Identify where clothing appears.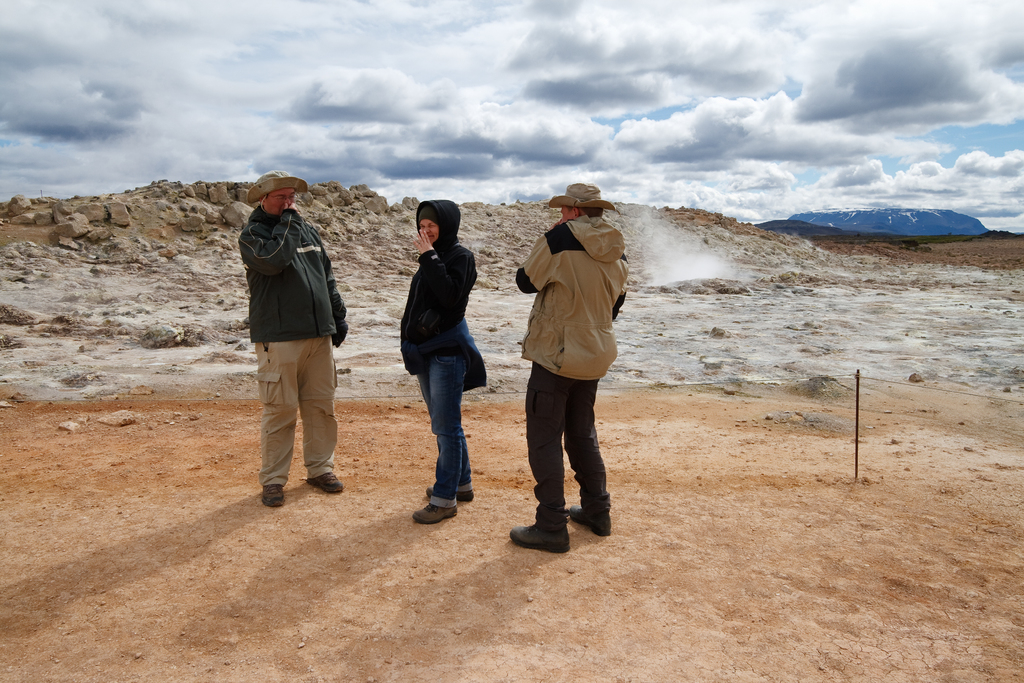
Appears at select_region(396, 199, 490, 508).
